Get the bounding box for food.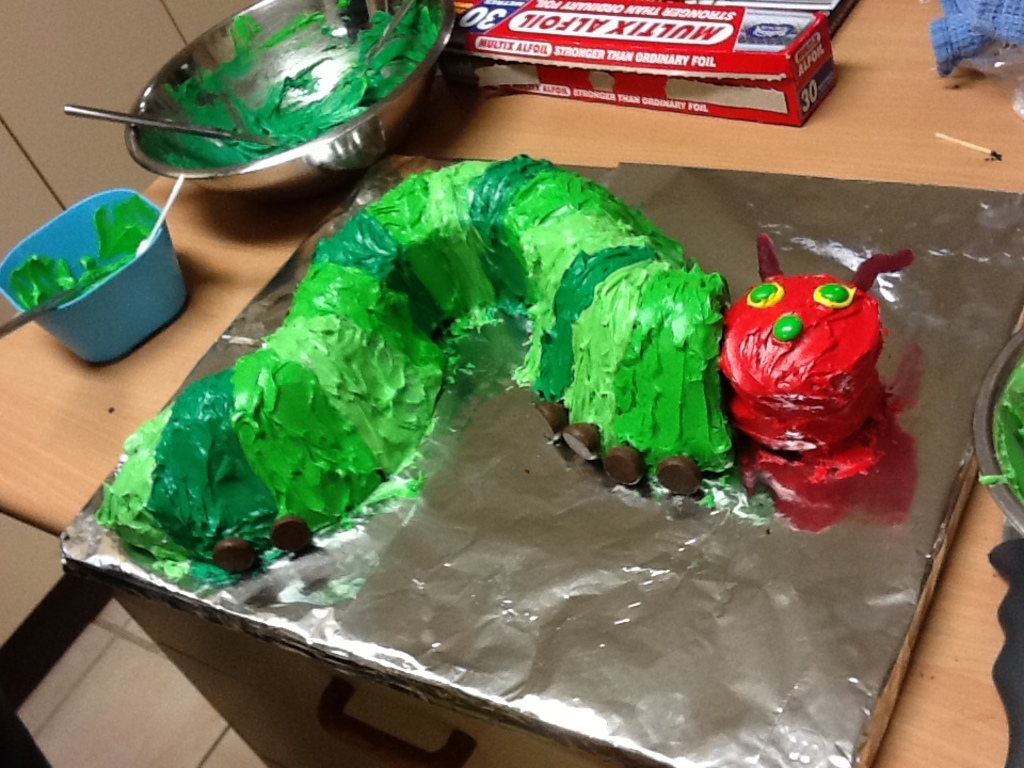
Rect(141, 0, 437, 175).
